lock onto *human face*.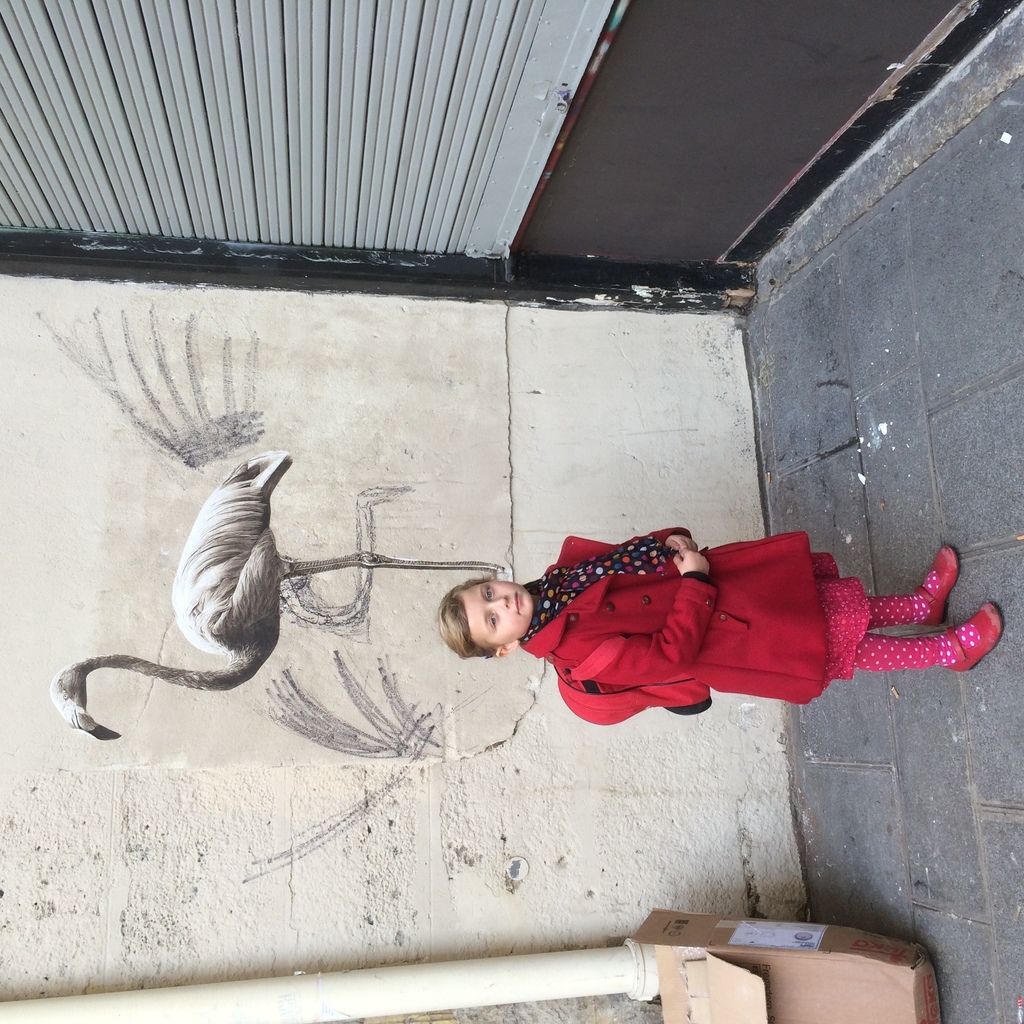
Locked: left=464, top=573, right=532, bottom=639.
